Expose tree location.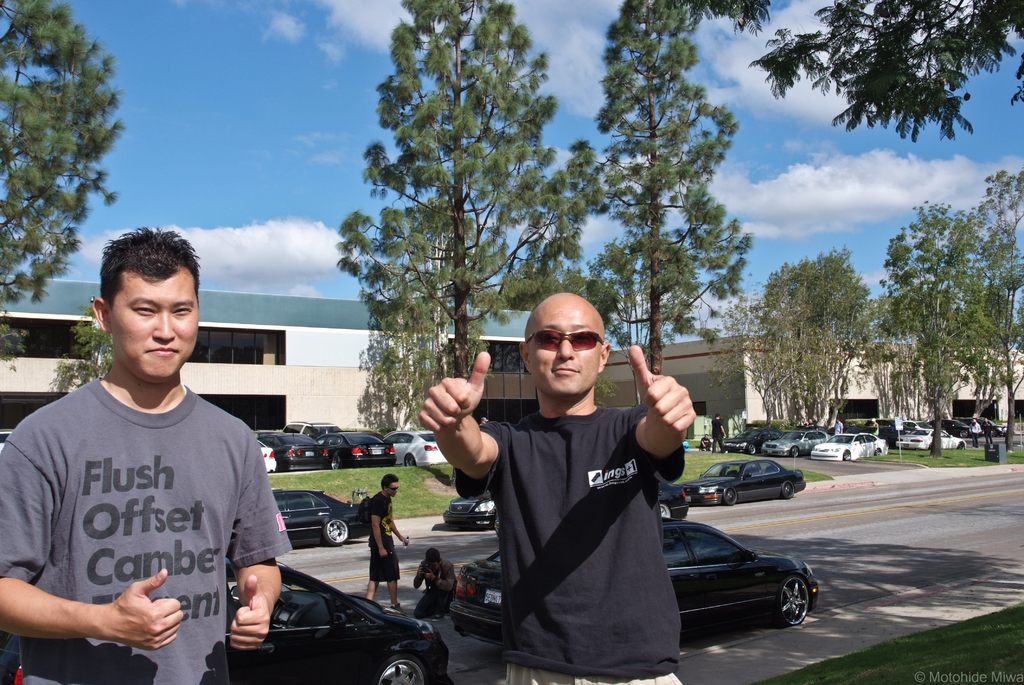
Exposed at box=[581, 0, 762, 384].
